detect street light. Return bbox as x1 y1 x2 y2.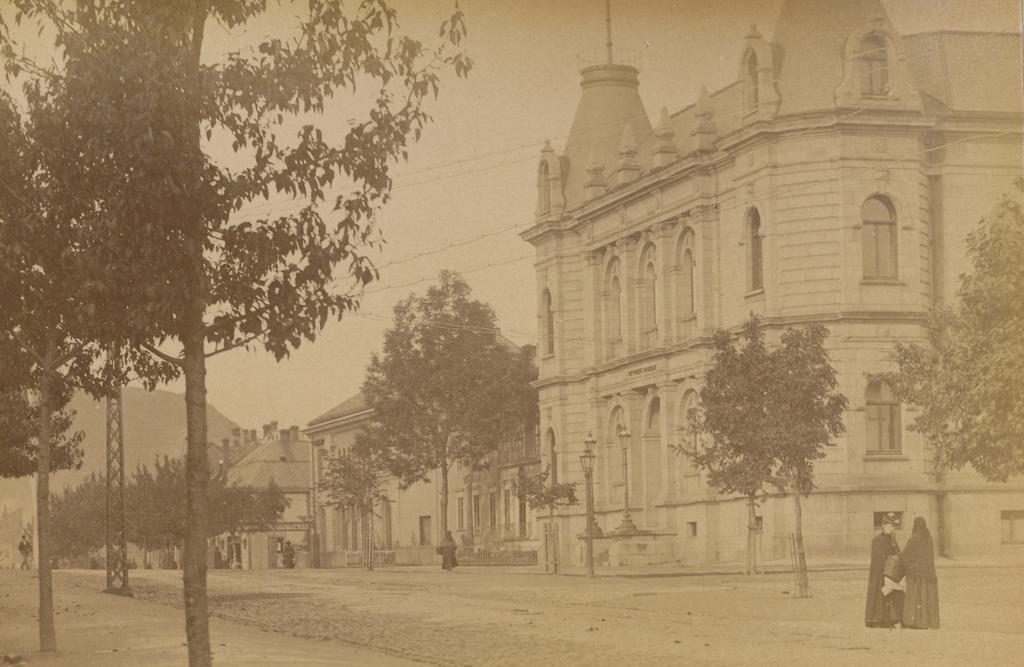
577 449 596 582.
